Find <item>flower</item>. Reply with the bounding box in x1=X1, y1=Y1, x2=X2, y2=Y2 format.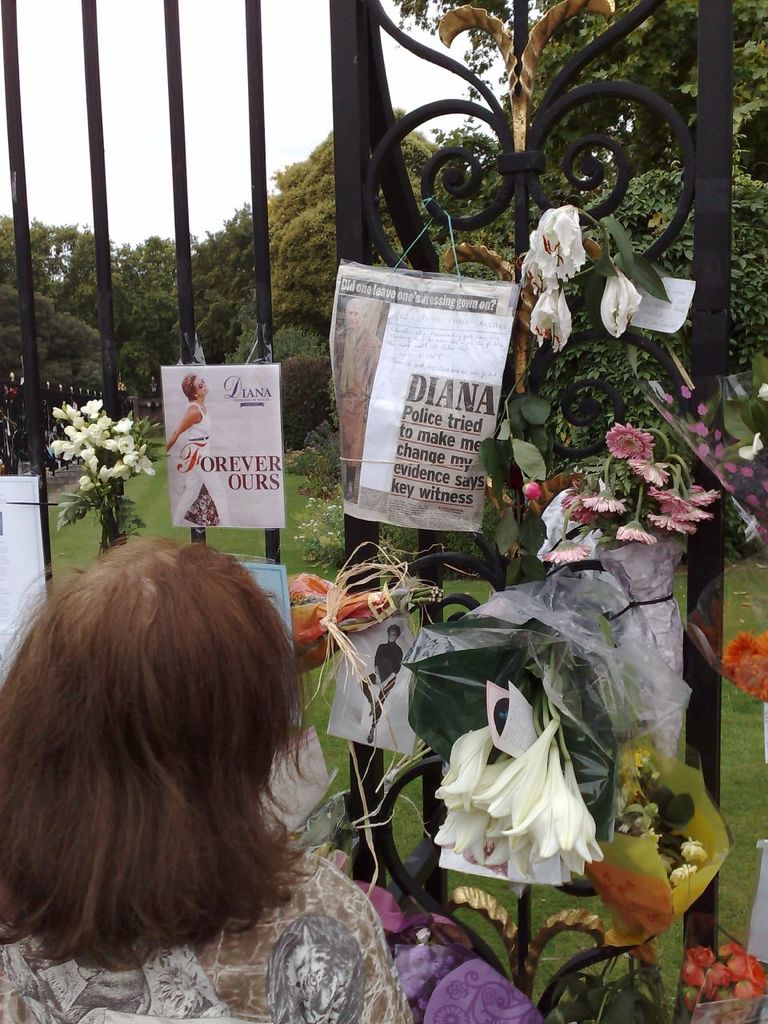
x1=723, y1=618, x2=767, y2=709.
